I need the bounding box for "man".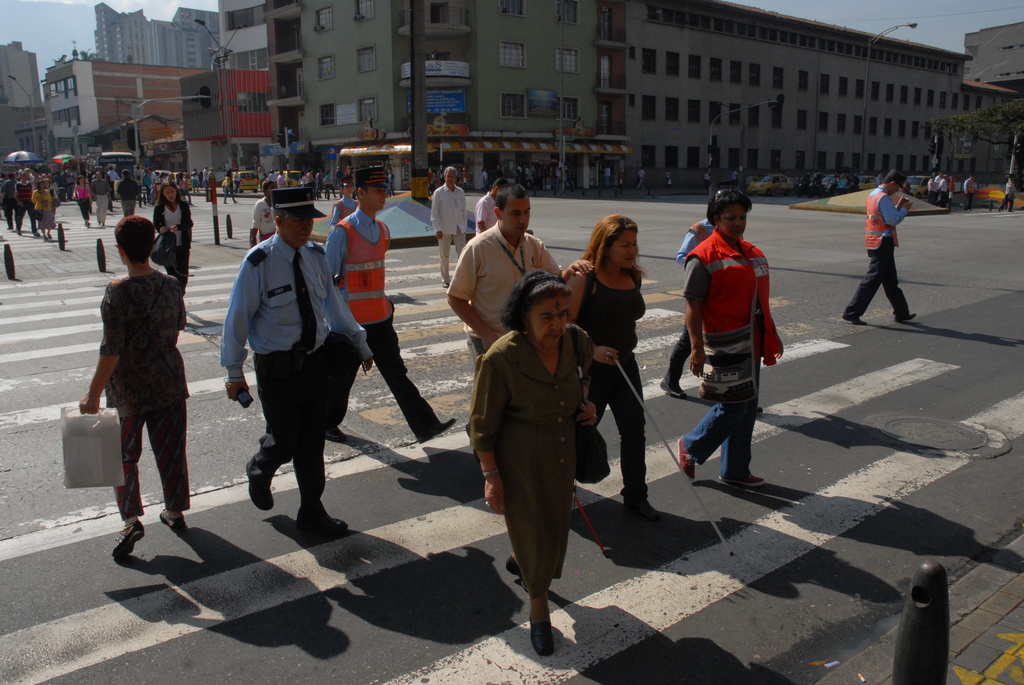
Here it is: detection(964, 171, 979, 210).
